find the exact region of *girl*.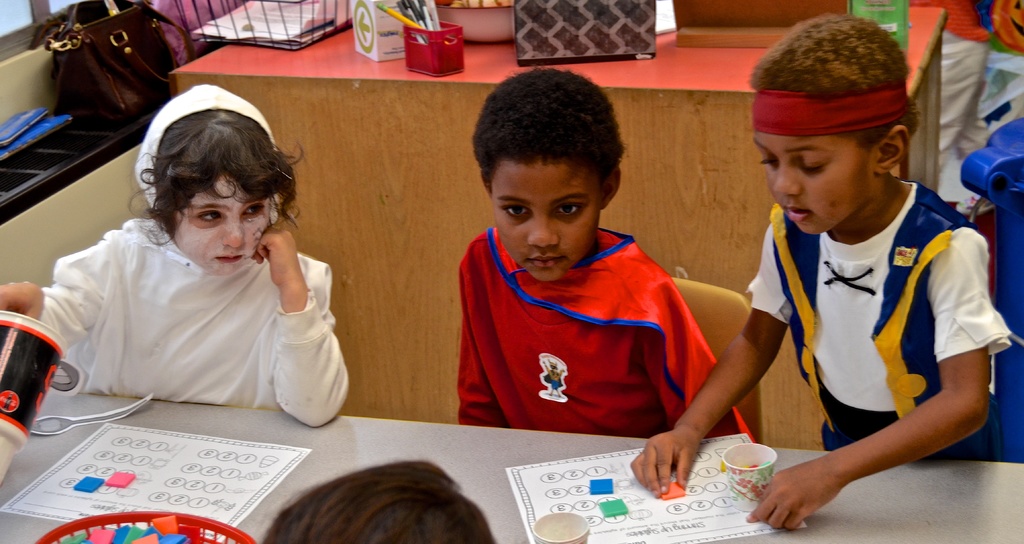
Exact region: 0, 86, 351, 424.
